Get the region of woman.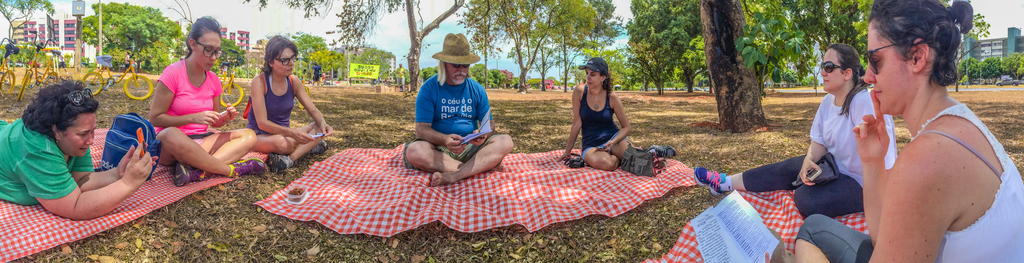
bbox(766, 1, 1023, 262).
